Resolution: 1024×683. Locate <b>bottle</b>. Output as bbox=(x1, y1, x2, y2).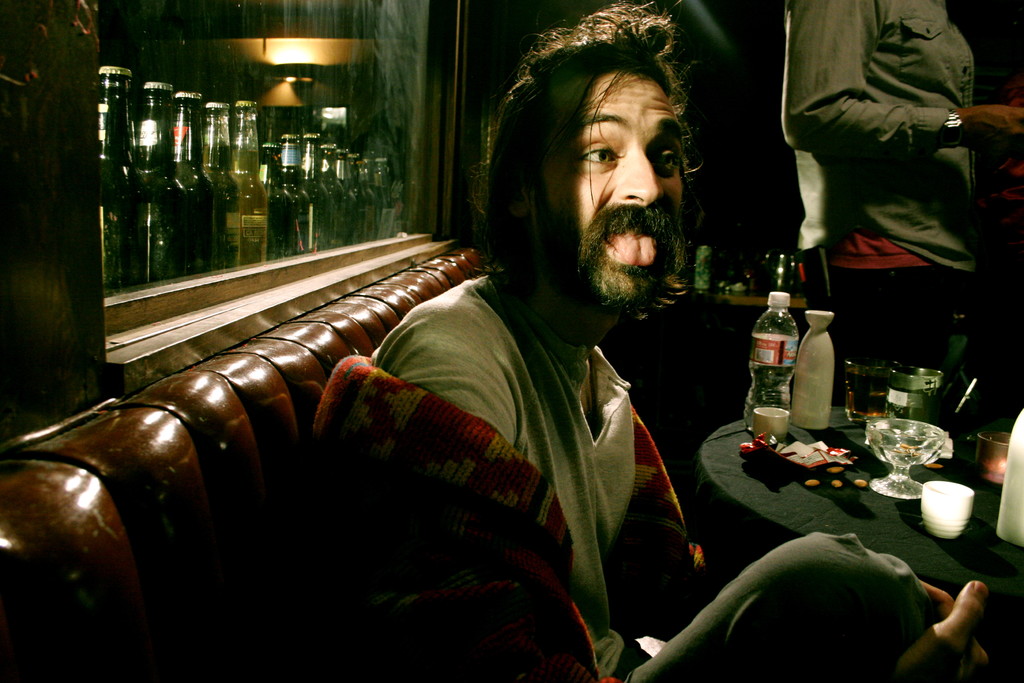
bbox=(347, 156, 368, 246).
